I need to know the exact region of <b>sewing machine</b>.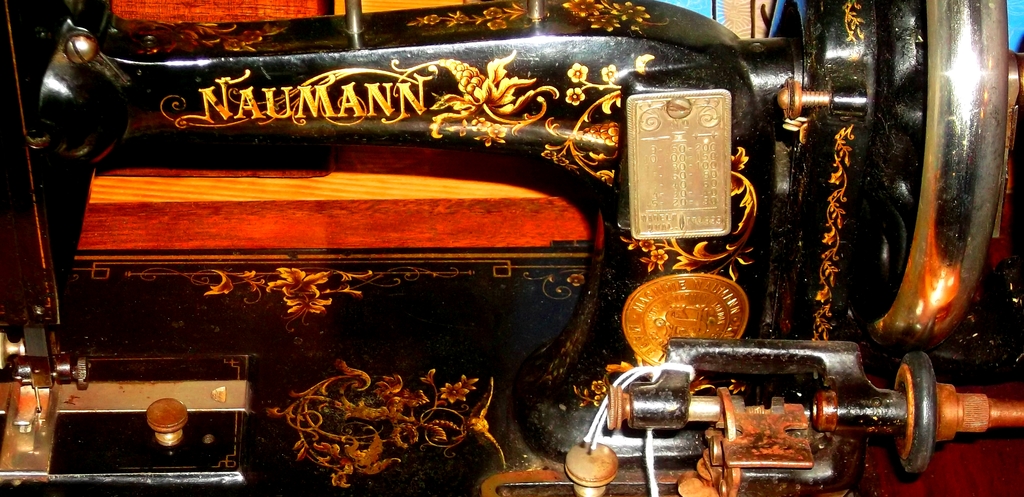
Region: [x1=0, y1=0, x2=1023, y2=496].
